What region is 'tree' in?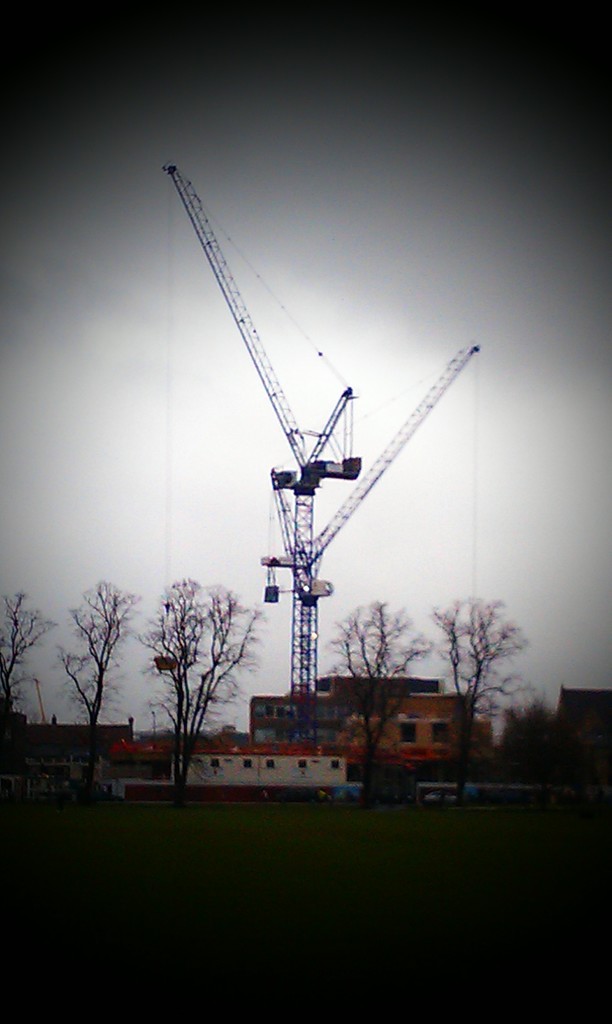
[x1=321, y1=598, x2=431, y2=810].
